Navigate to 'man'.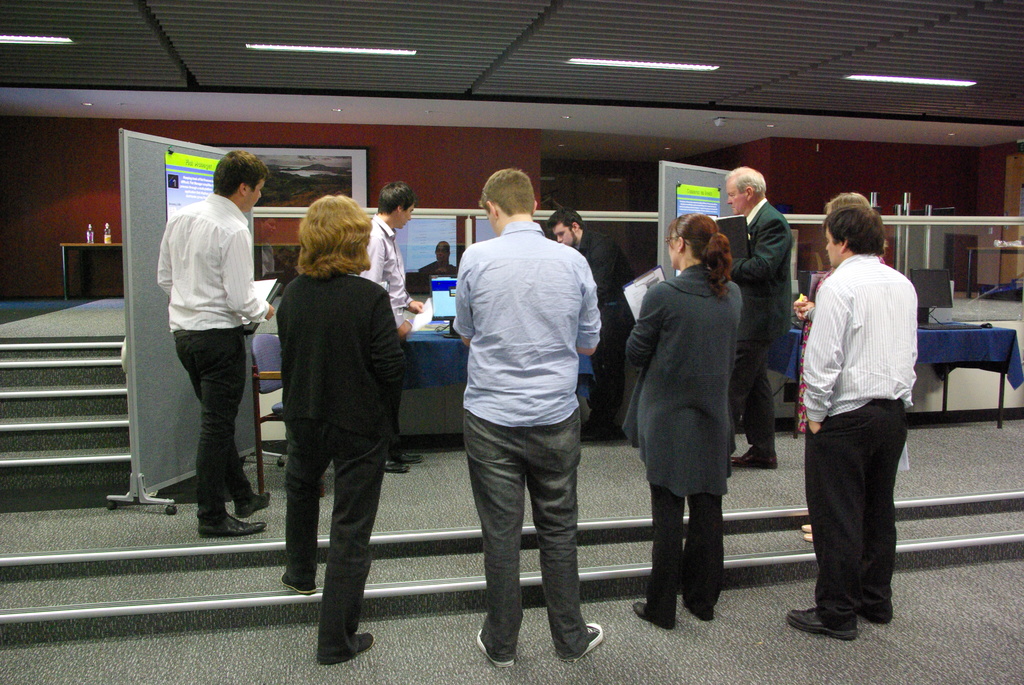
Navigation target: 161 148 266 545.
